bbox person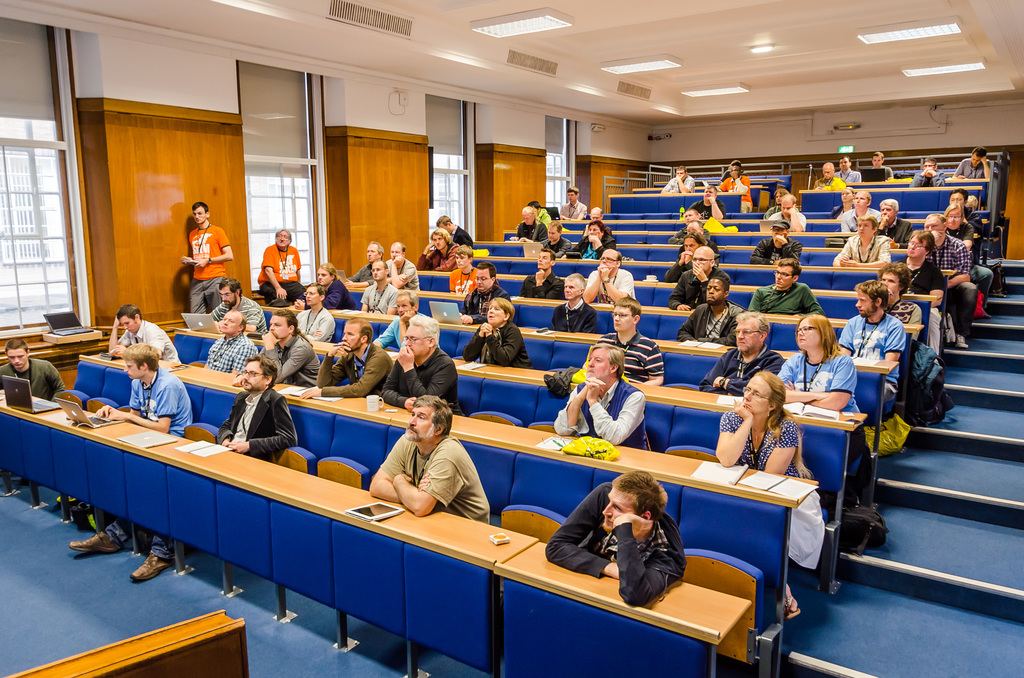
[x1=343, y1=239, x2=386, y2=284]
